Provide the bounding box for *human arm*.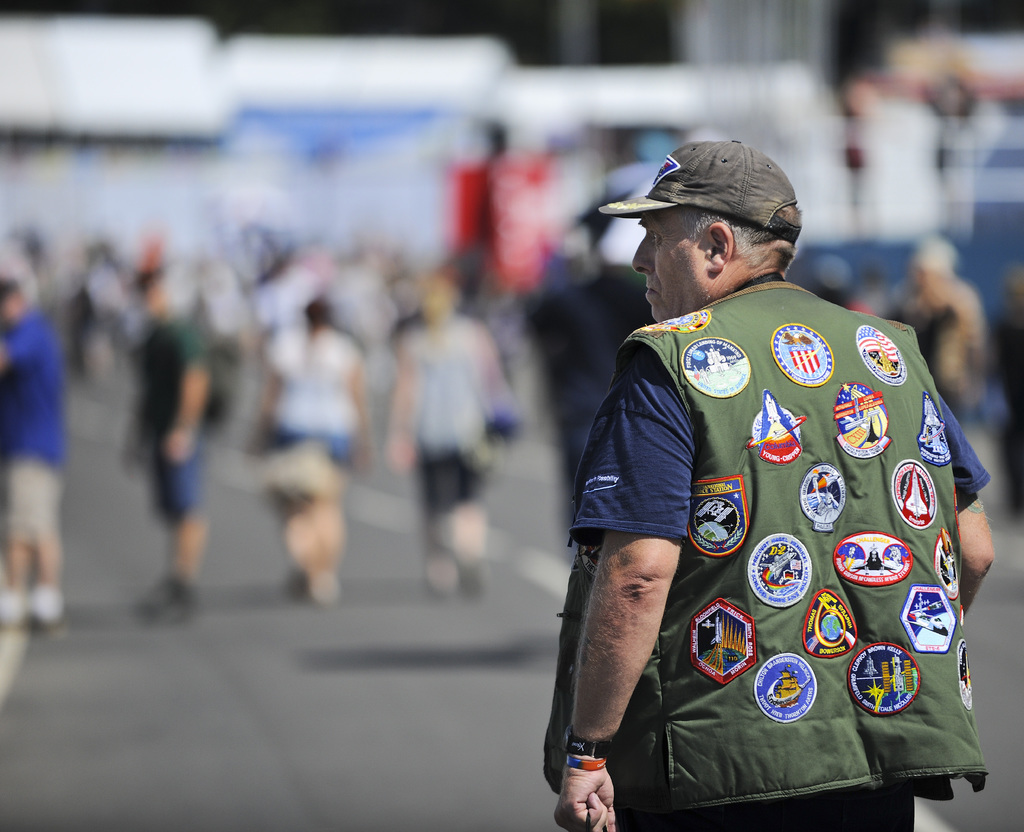
x1=378, y1=336, x2=415, y2=481.
